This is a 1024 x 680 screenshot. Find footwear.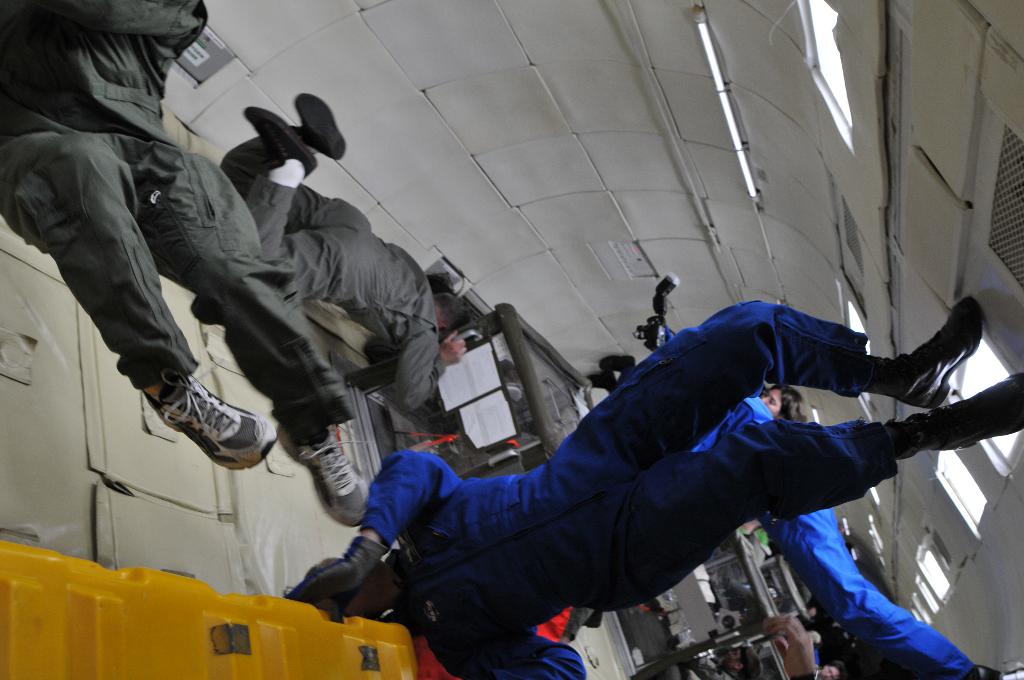
Bounding box: crop(909, 371, 1023, 452).
